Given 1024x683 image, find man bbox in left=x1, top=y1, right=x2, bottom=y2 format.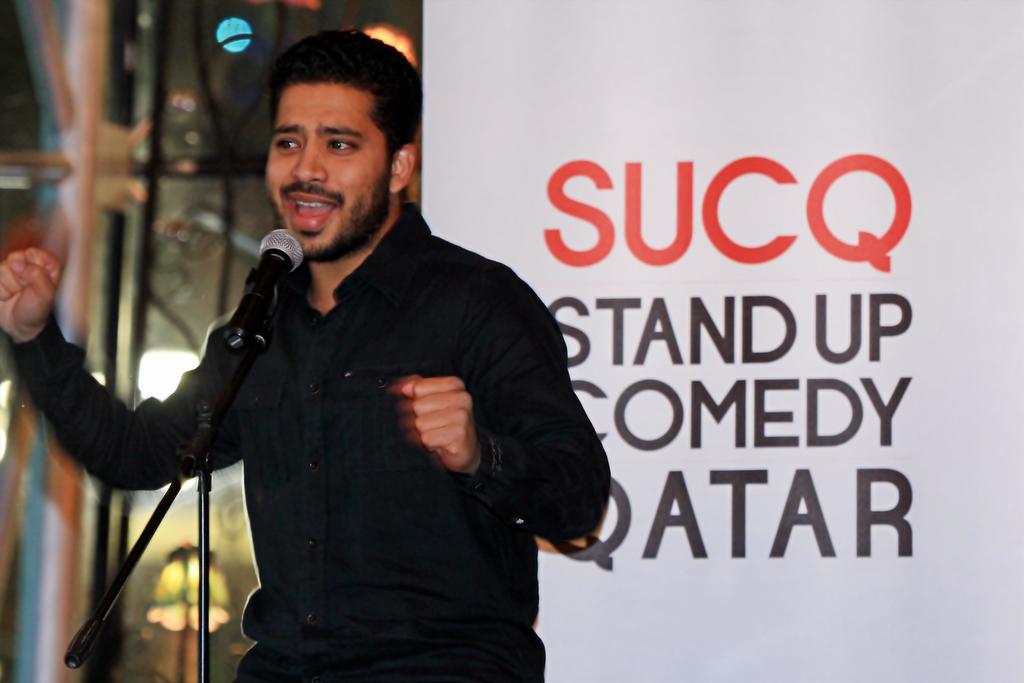
left=22, top=46, right=639, bottom=680.
